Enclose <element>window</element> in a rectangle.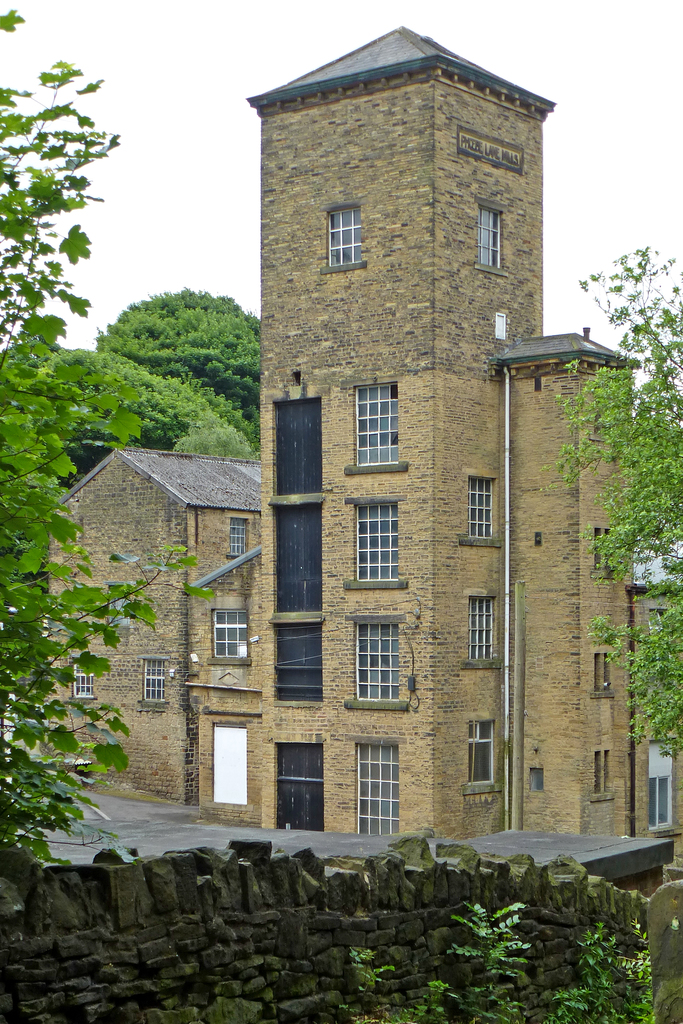
356/504/399/579.
